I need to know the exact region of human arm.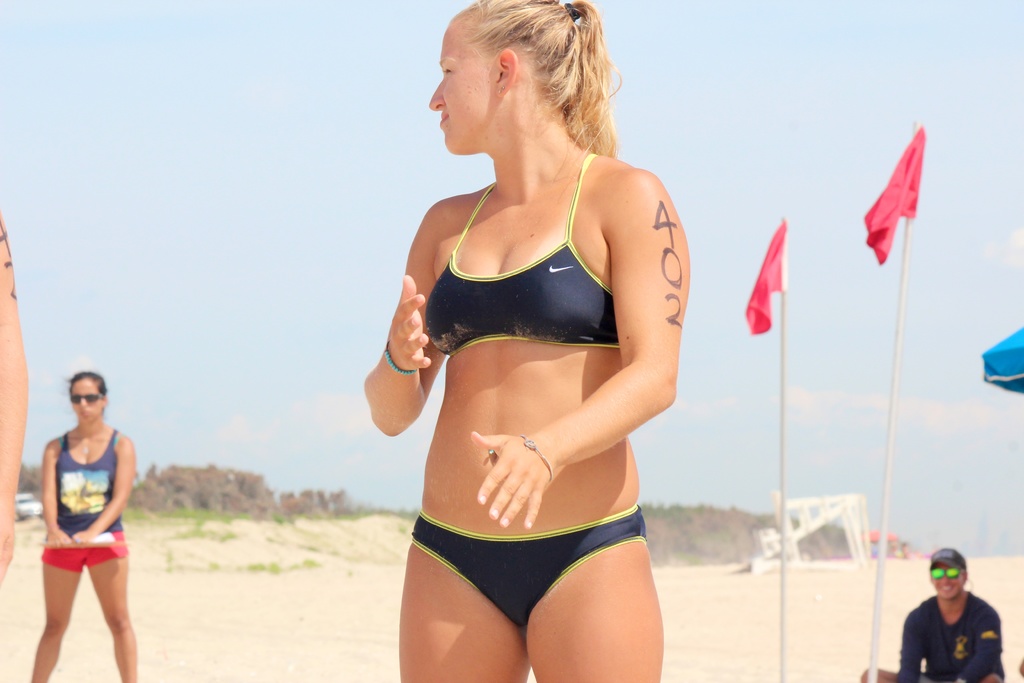
Region: <bbox>467, 173, 689, 531</bbox>.
